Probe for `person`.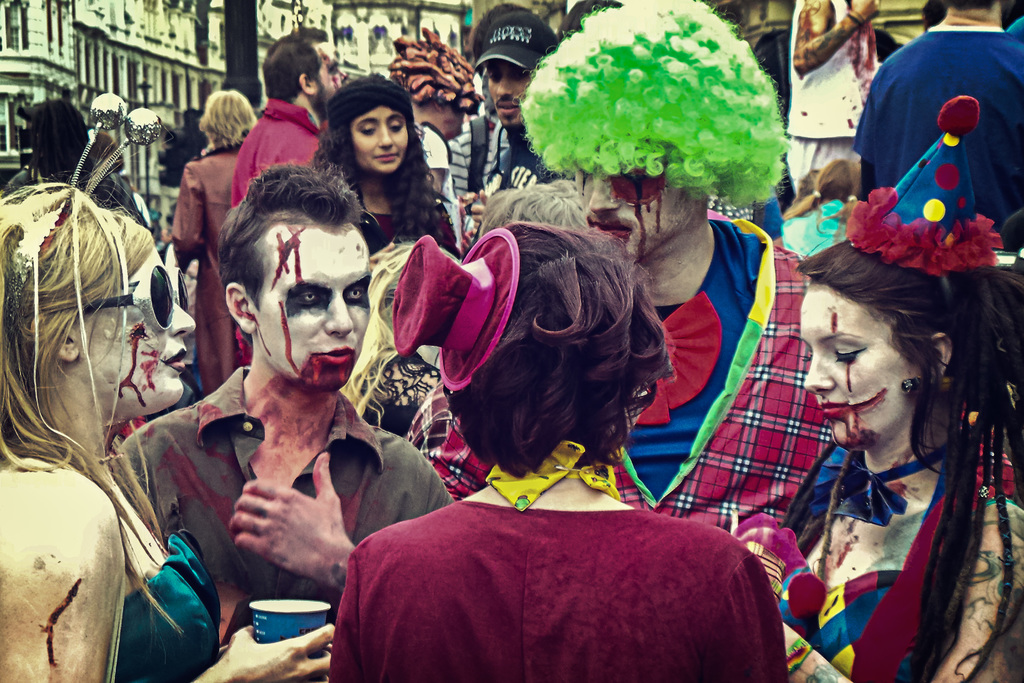
Probe result: bbox=[328, 219, 791, 682].
